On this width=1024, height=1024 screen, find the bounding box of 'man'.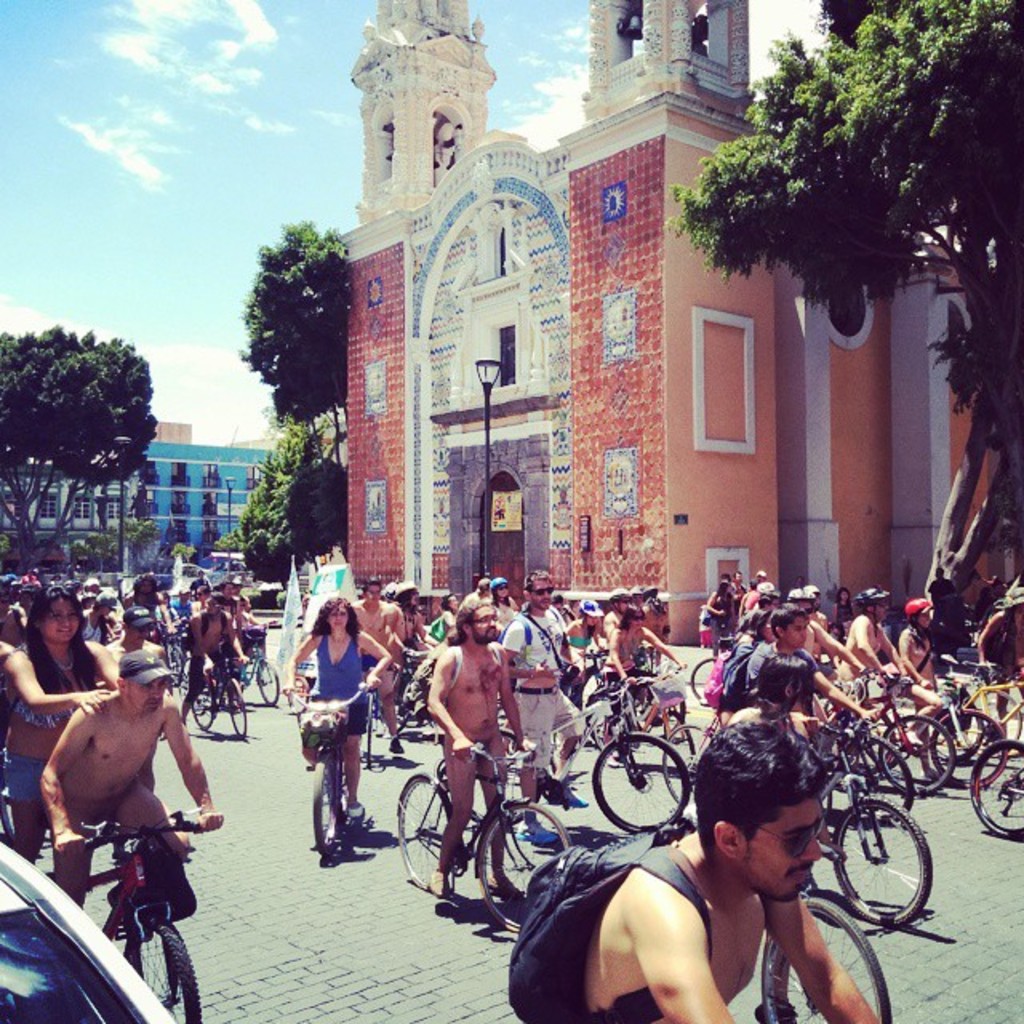
Bounding box: 176:589:251:728.
